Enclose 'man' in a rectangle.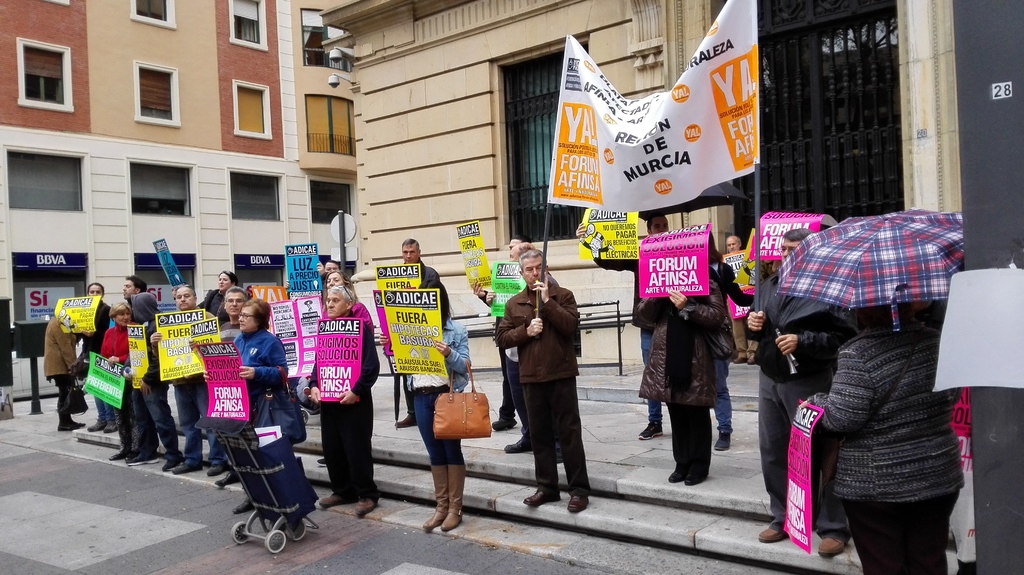
392,236,449,430.
